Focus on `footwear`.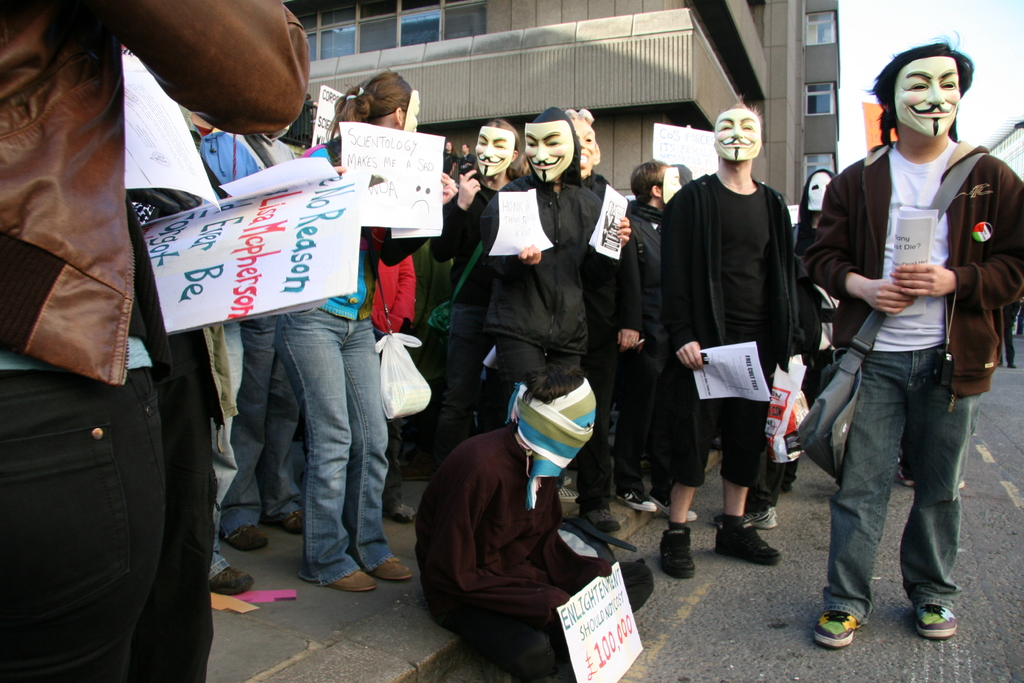
Focused at select_region(586, 506, 620, 533).
